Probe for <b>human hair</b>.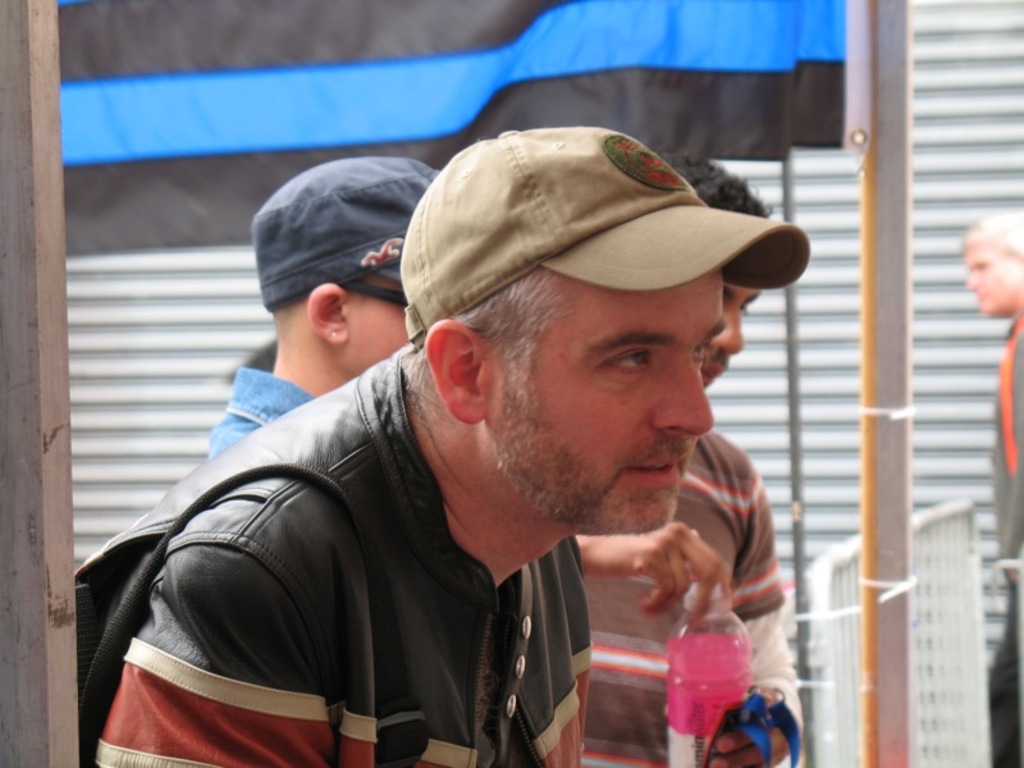
Probe result: (left=951, top=212, right=1023, bottom=261).
